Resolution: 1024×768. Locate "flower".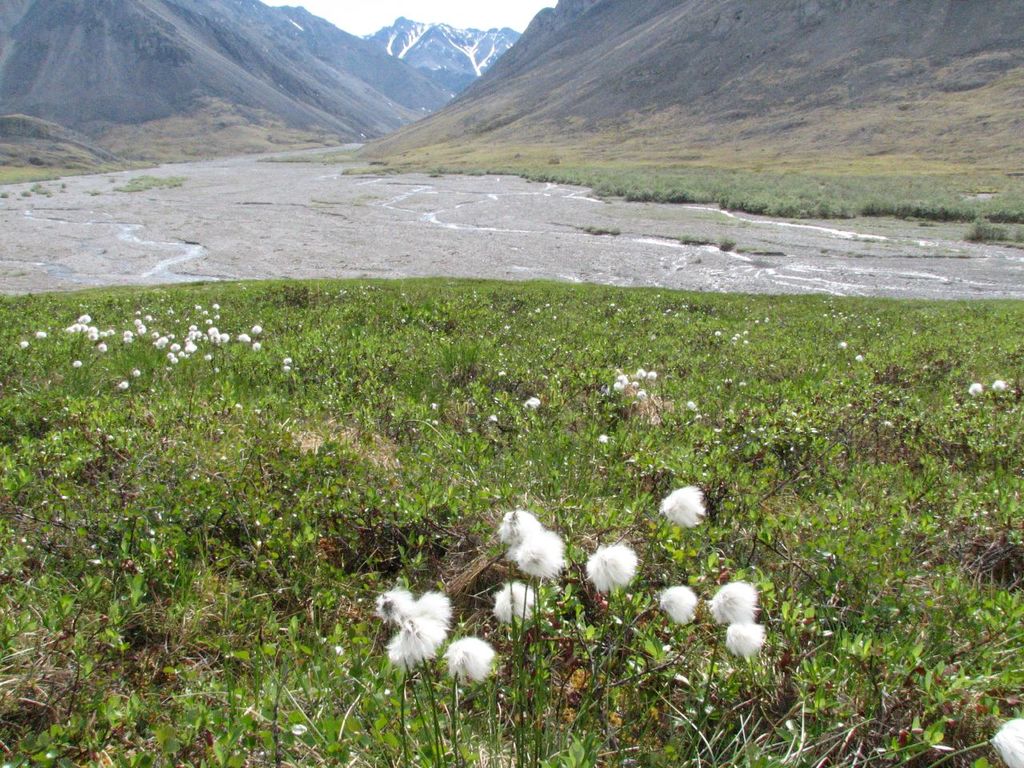
box(854, 358, 862, 366).
